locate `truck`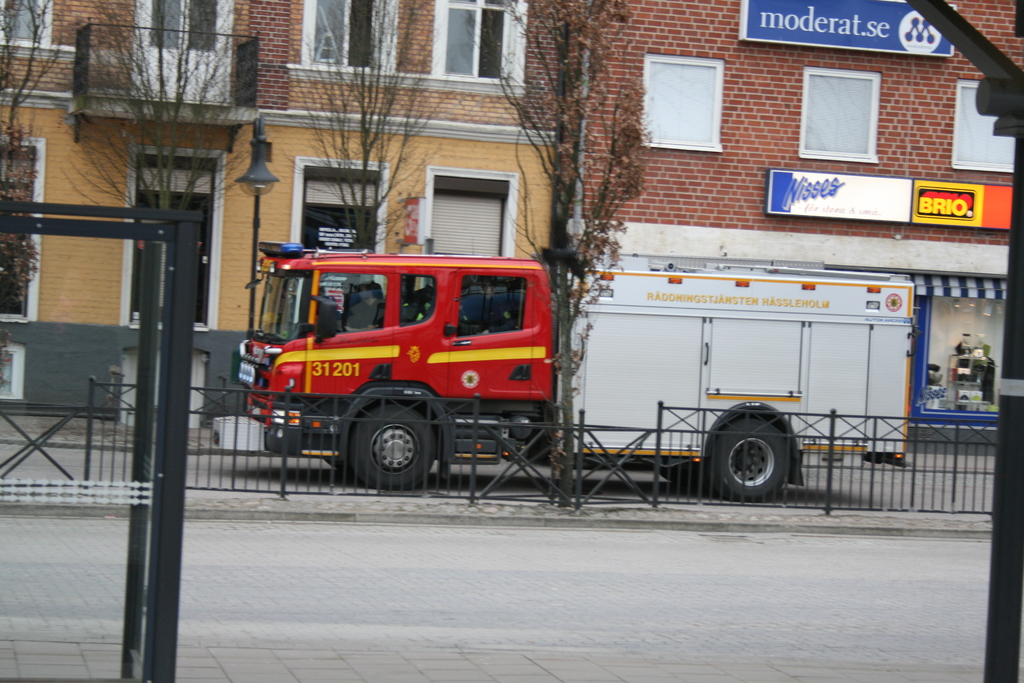
196 243 935 492
